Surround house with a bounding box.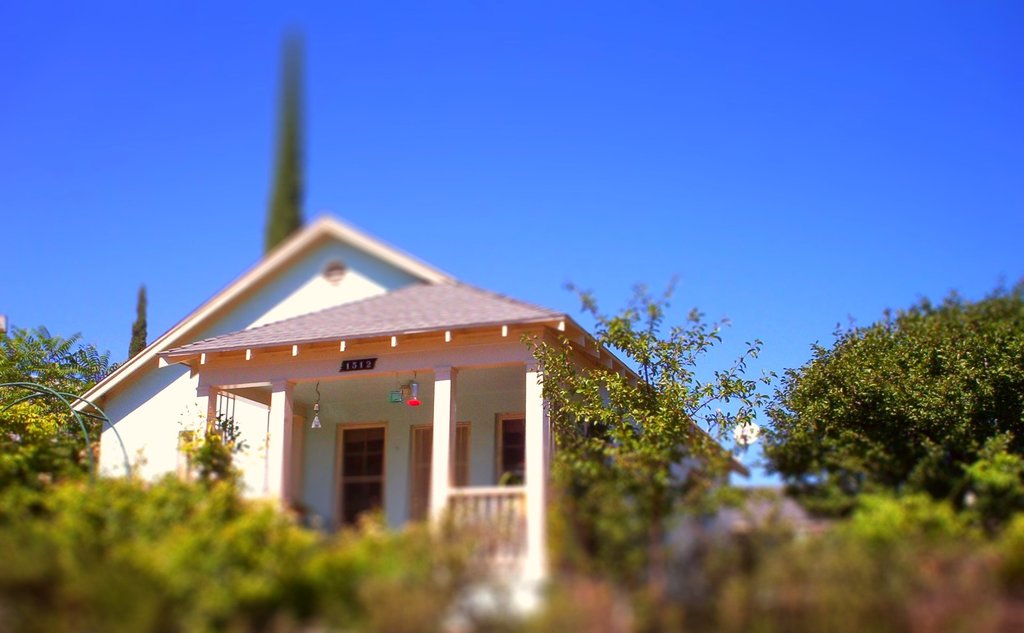
(68,205,746,610).
